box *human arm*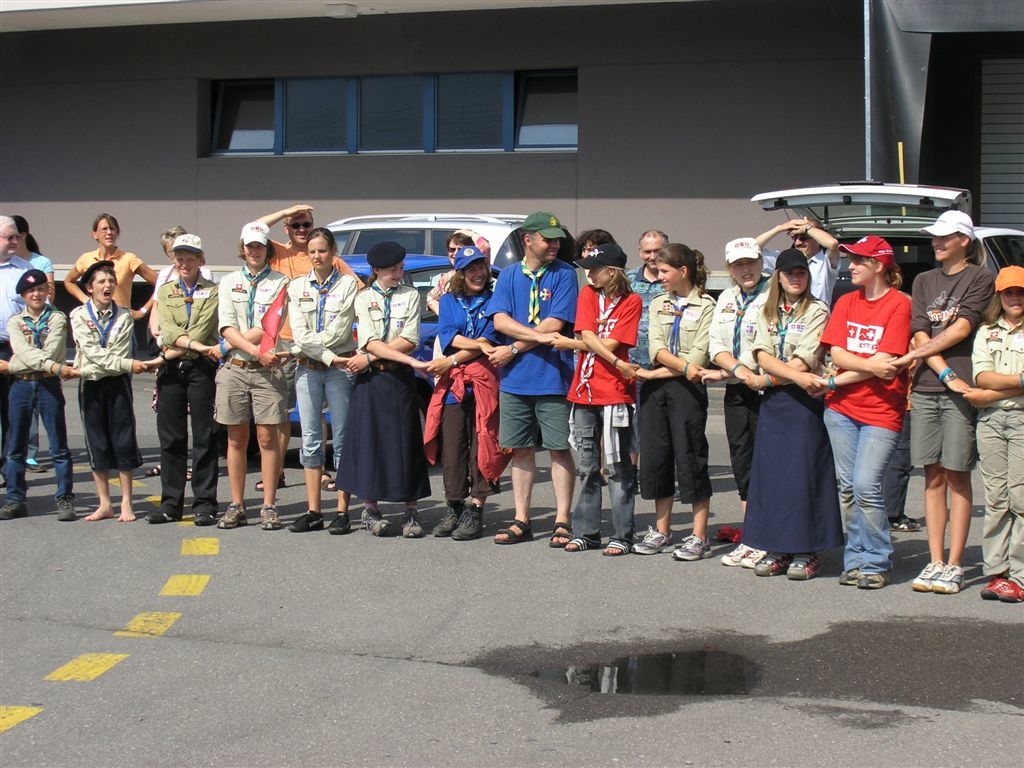
BBox(554, 299, 643, 354)
